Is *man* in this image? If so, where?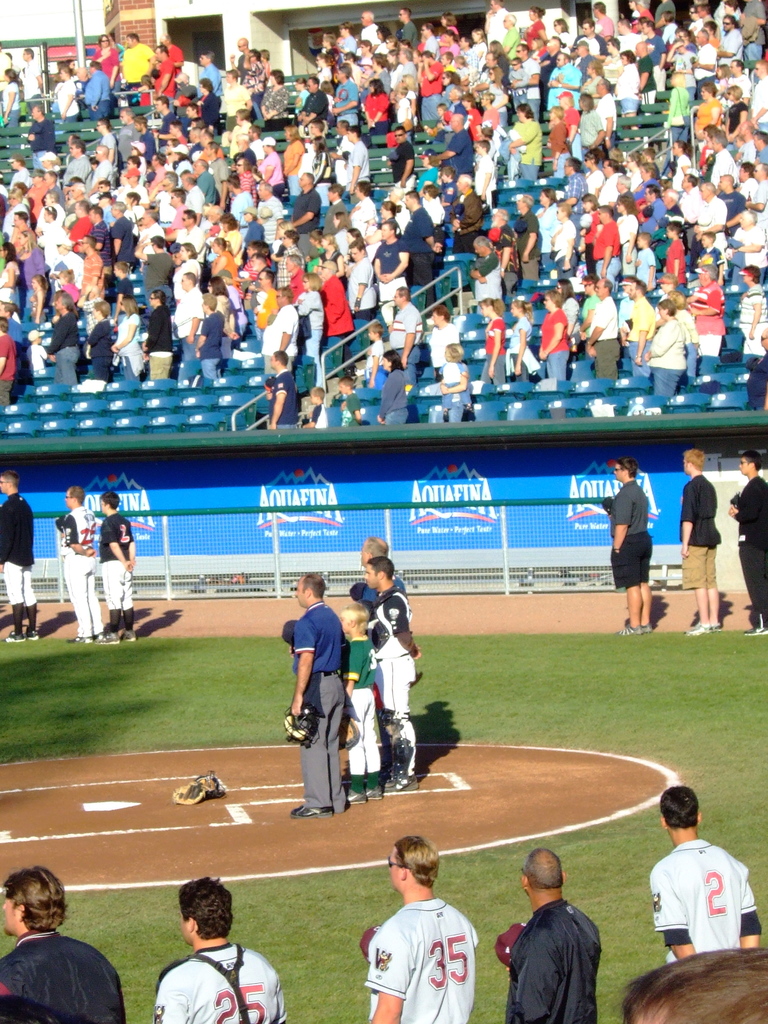
Yes, at rect(245, 124, 266, 162).
